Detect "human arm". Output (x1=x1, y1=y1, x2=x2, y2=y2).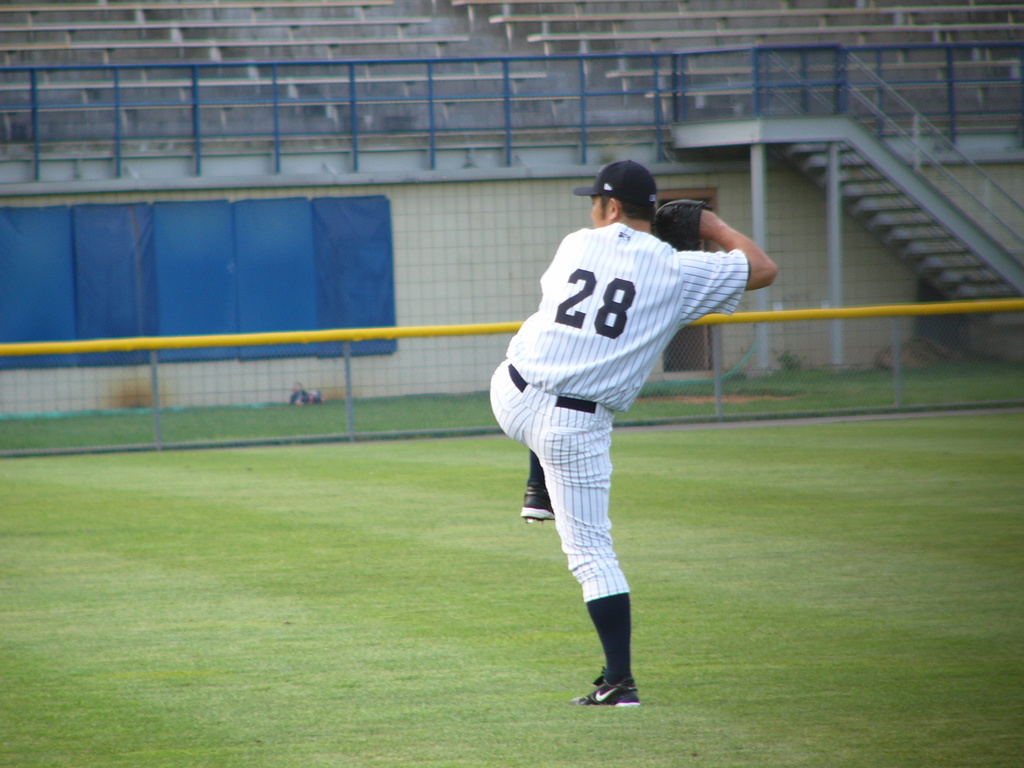
(x1=665, y1=205, x2=783, y2=315).
